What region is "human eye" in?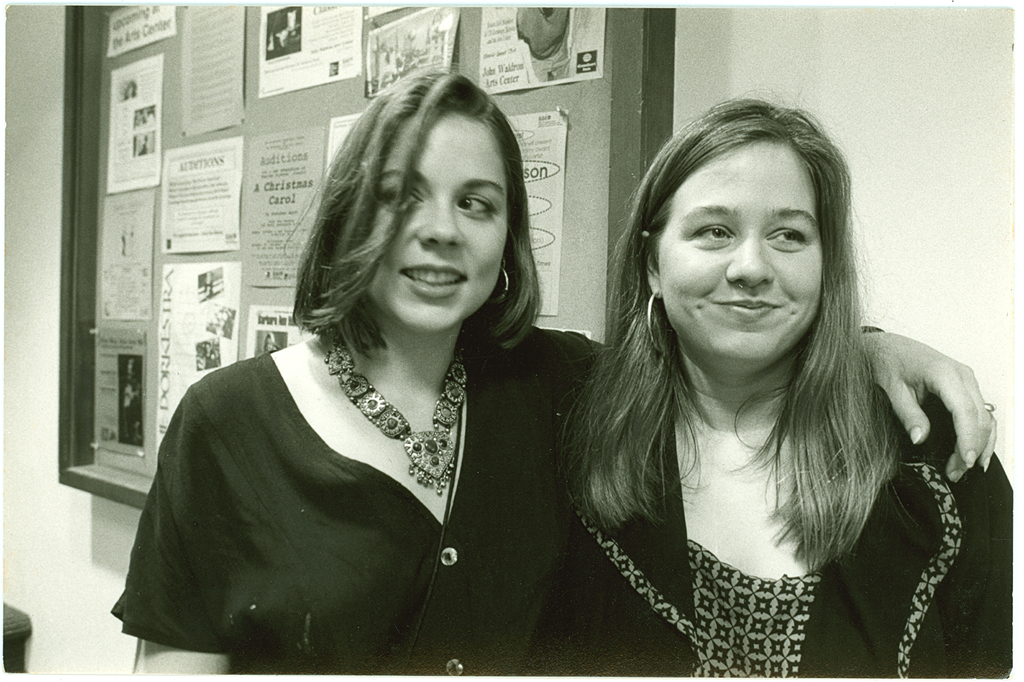
[766, 224, 808, 250].
